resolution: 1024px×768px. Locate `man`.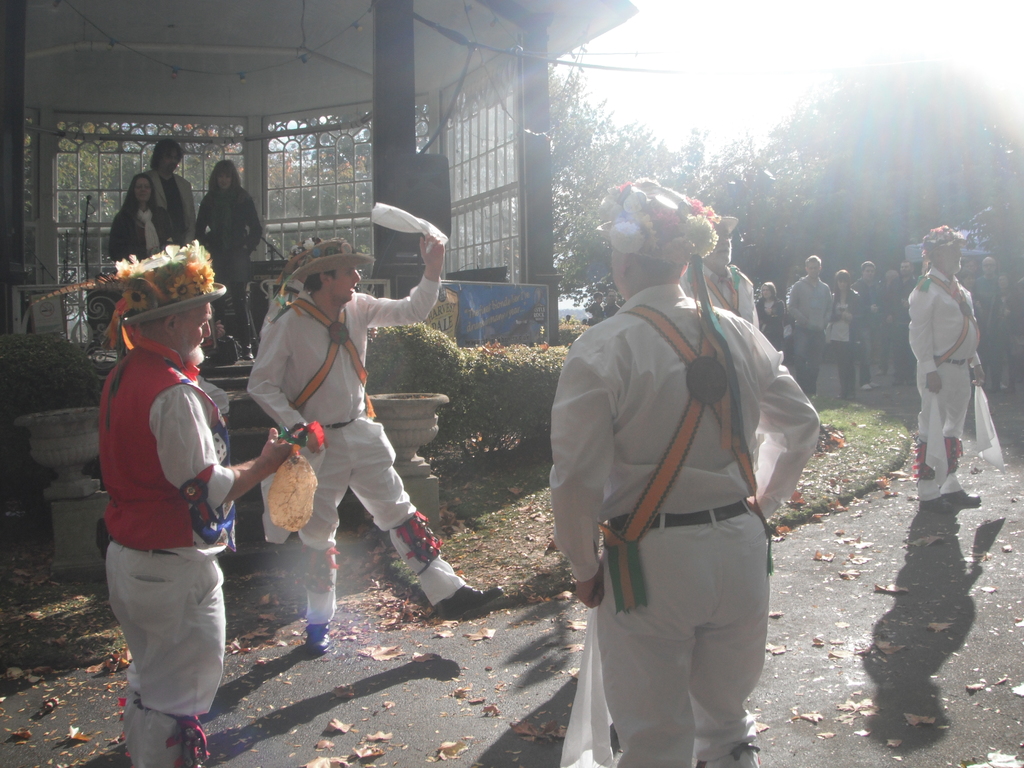
<box>851,260,884,388</box>.
